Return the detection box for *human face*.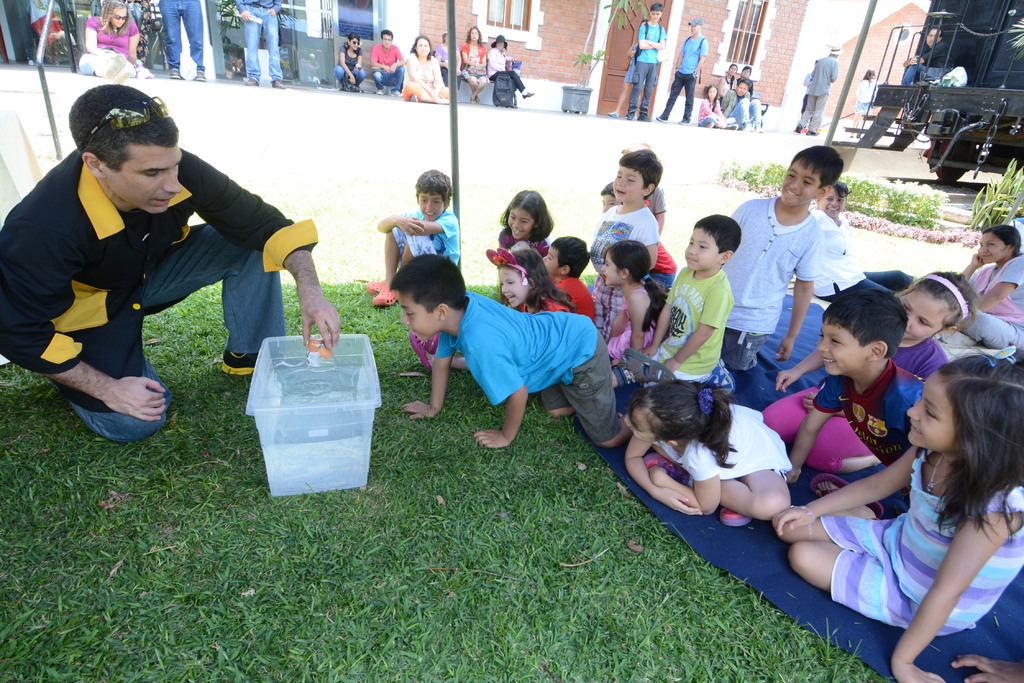
bbox(402, 288, 444, 341).
